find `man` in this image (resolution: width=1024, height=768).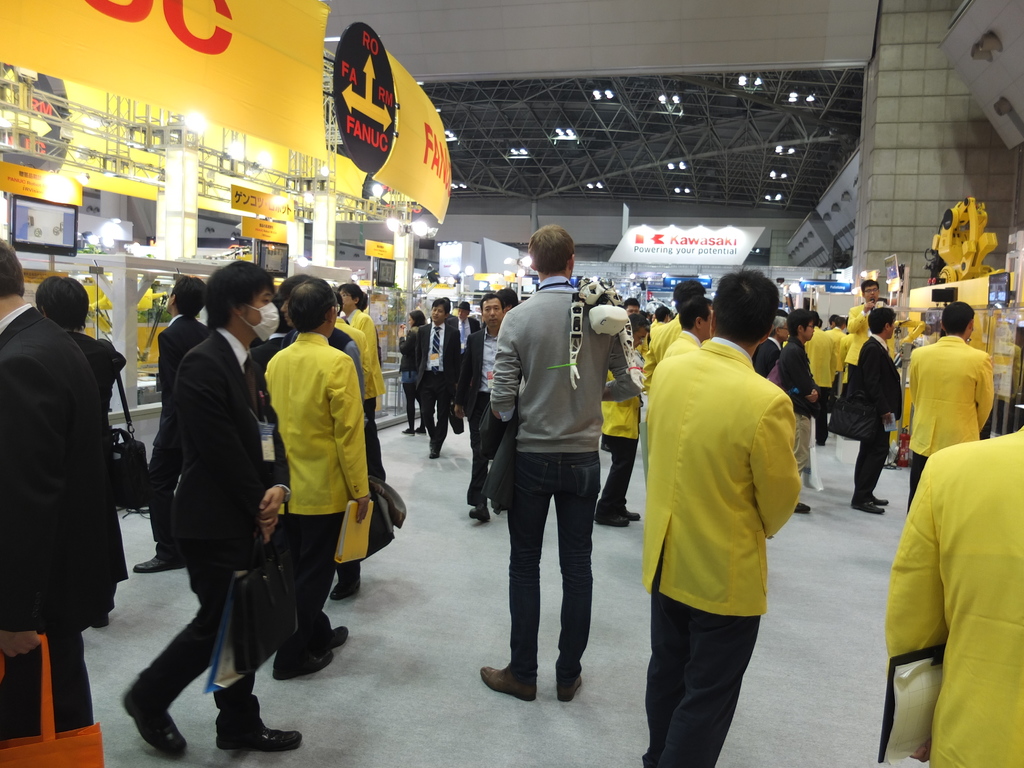
120 262 303 749.
